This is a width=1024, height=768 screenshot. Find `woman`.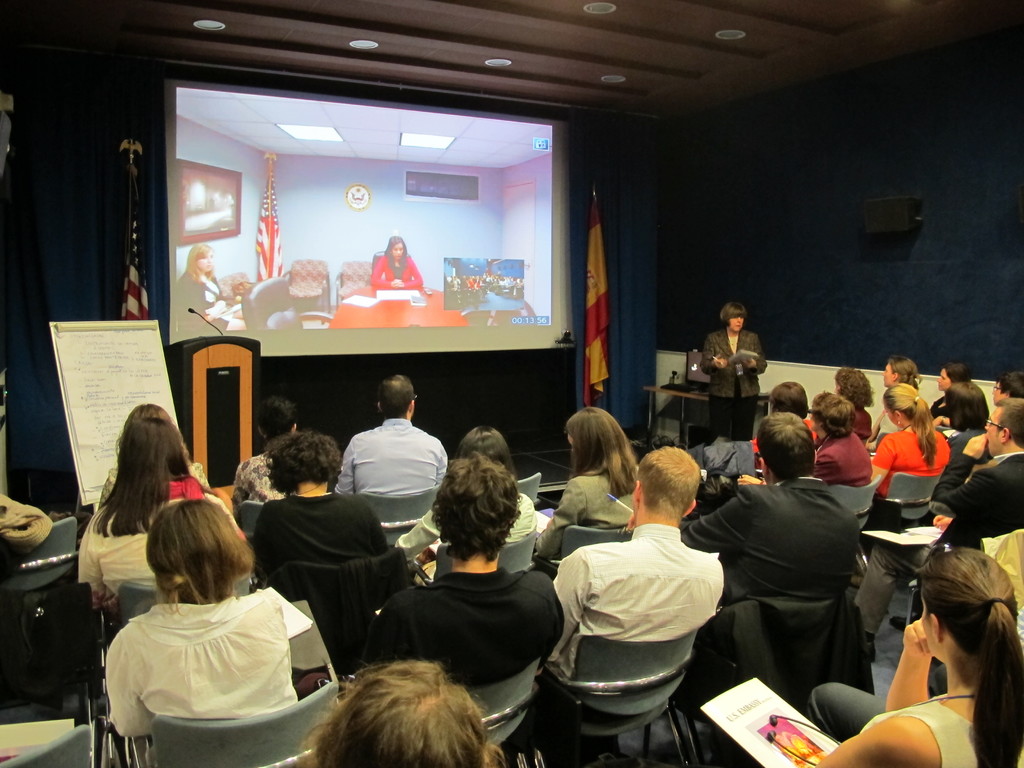
Bounding box: Rect(808, 392, 874, 481).
